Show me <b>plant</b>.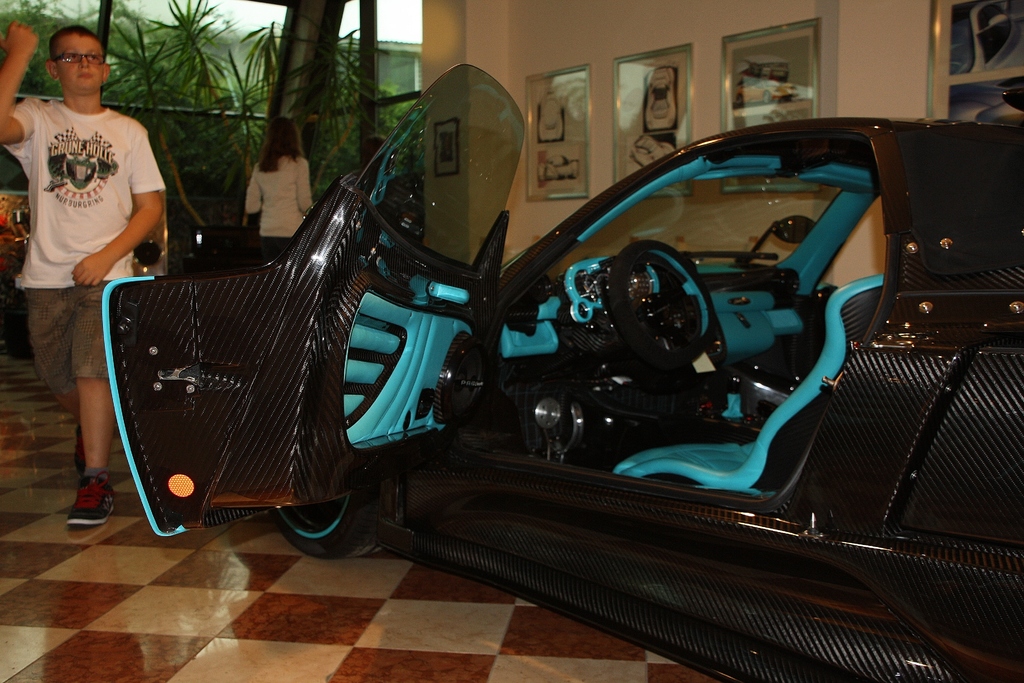
<b>plant</b> is here: {"left": 105, "top": 0, "right": 370, "bottom": 265}.
